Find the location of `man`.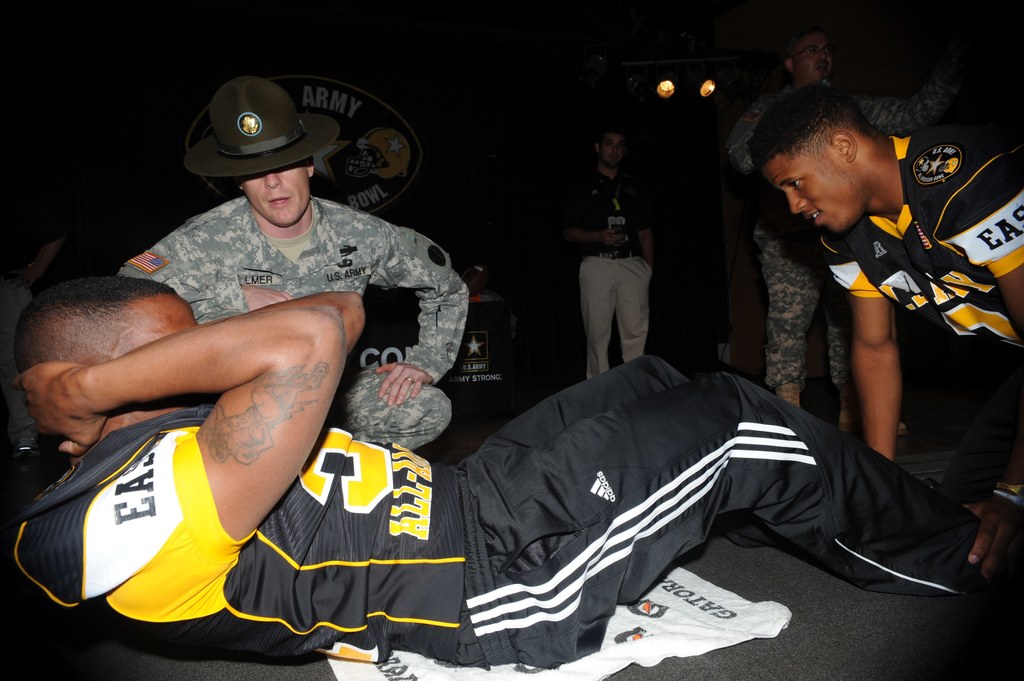
Location: rect(0, 272, 982, 666).
